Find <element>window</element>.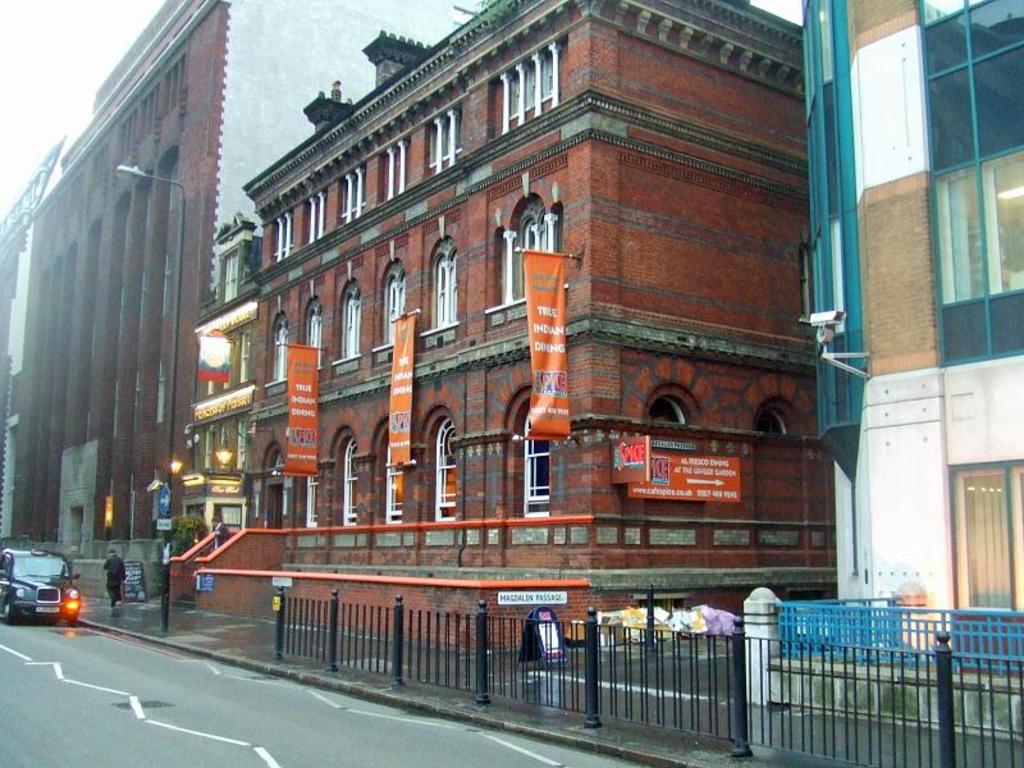
{"x1": 334, "y1": 428, "x2": 365, "y2": 526}.
